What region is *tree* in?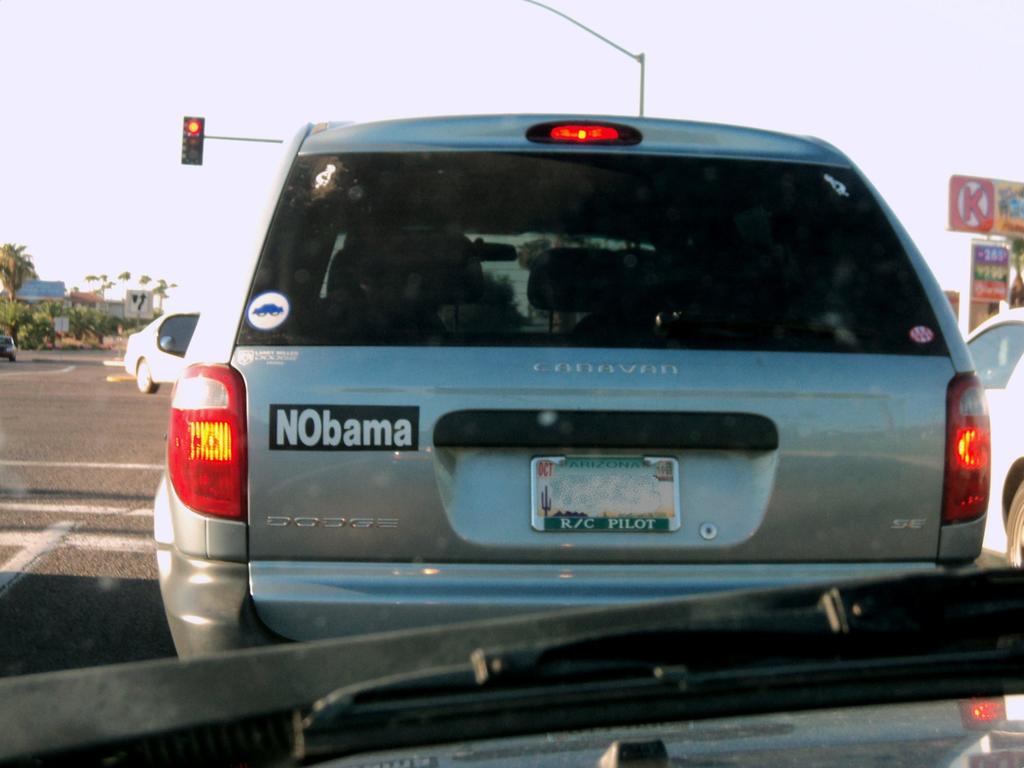
[0,243,34,307].
